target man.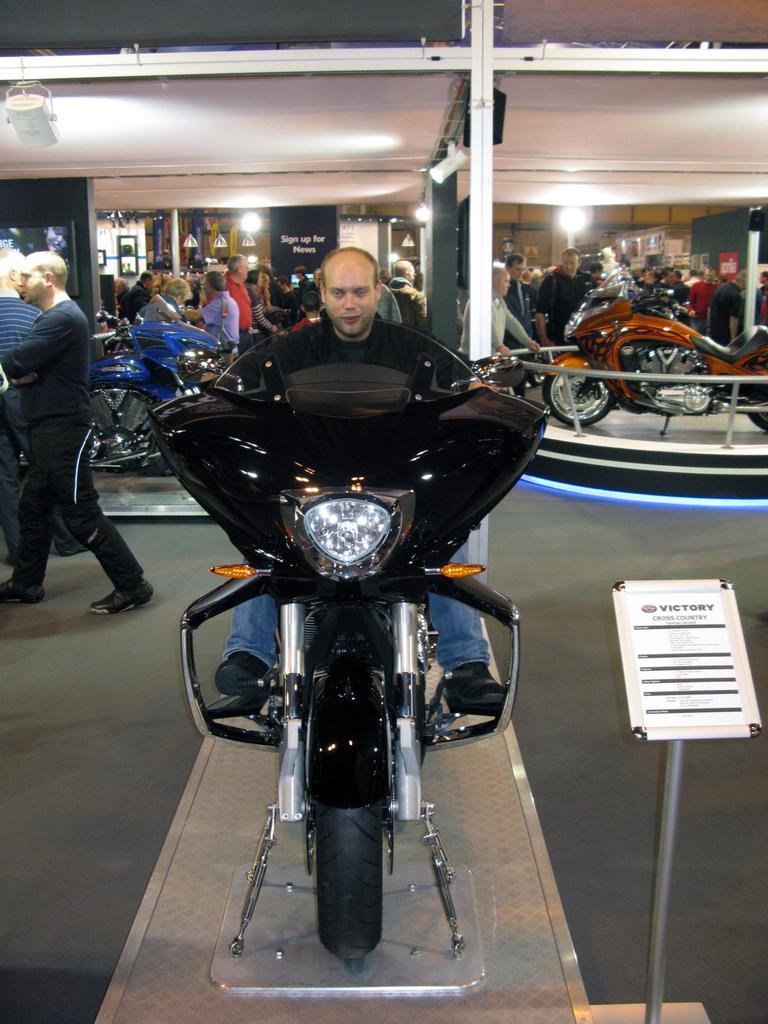
Target region: <bbox>458, 268, 540, 359</bbox>.
